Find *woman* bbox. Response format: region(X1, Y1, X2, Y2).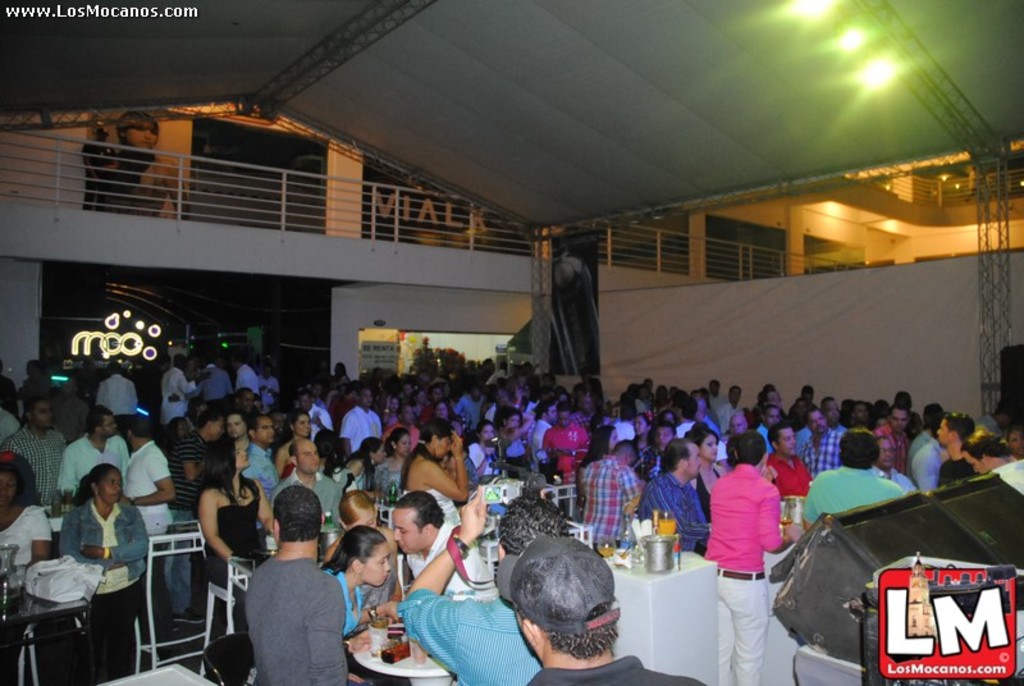
region(198, 435, 274, 632).
